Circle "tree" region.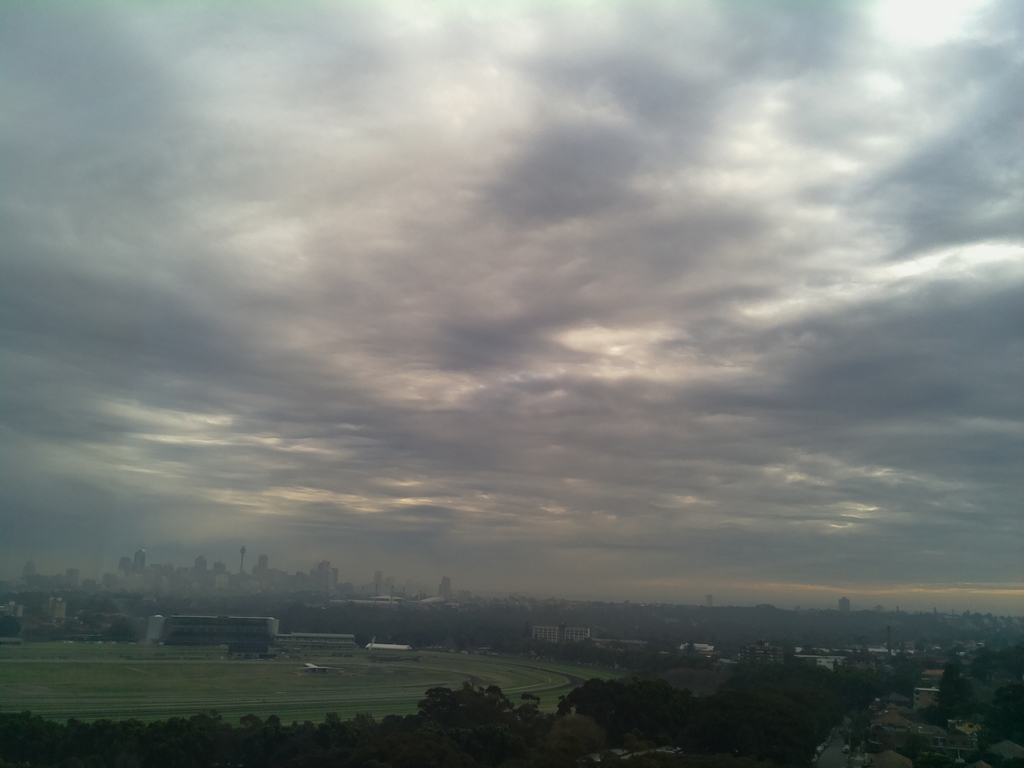
Region: 0, 657, 809, 760.
